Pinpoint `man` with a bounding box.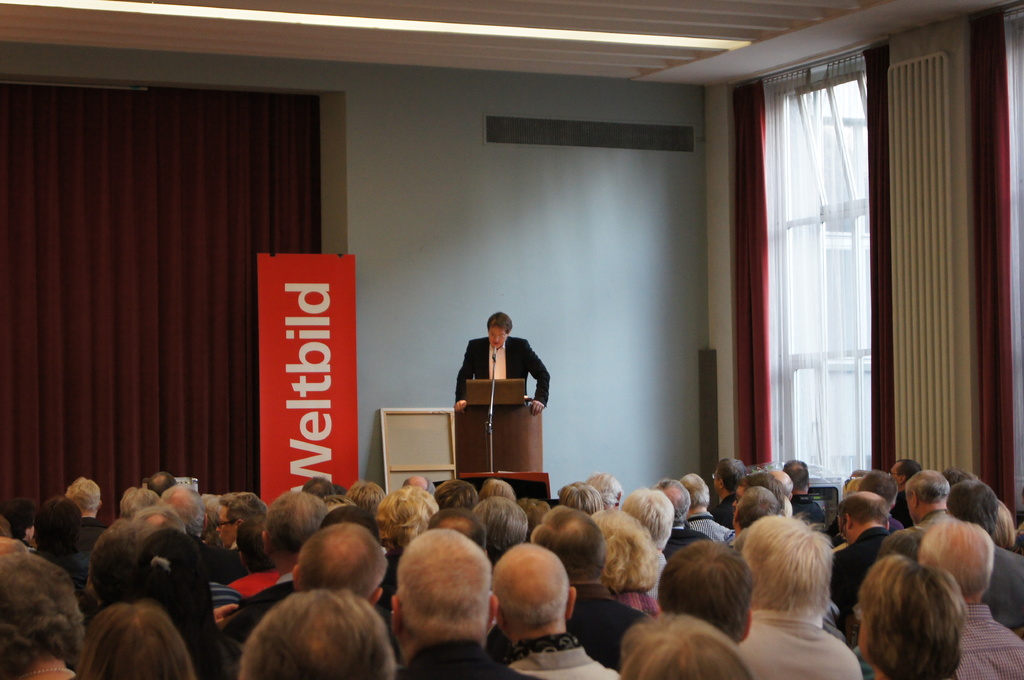
457:315:538:421.
